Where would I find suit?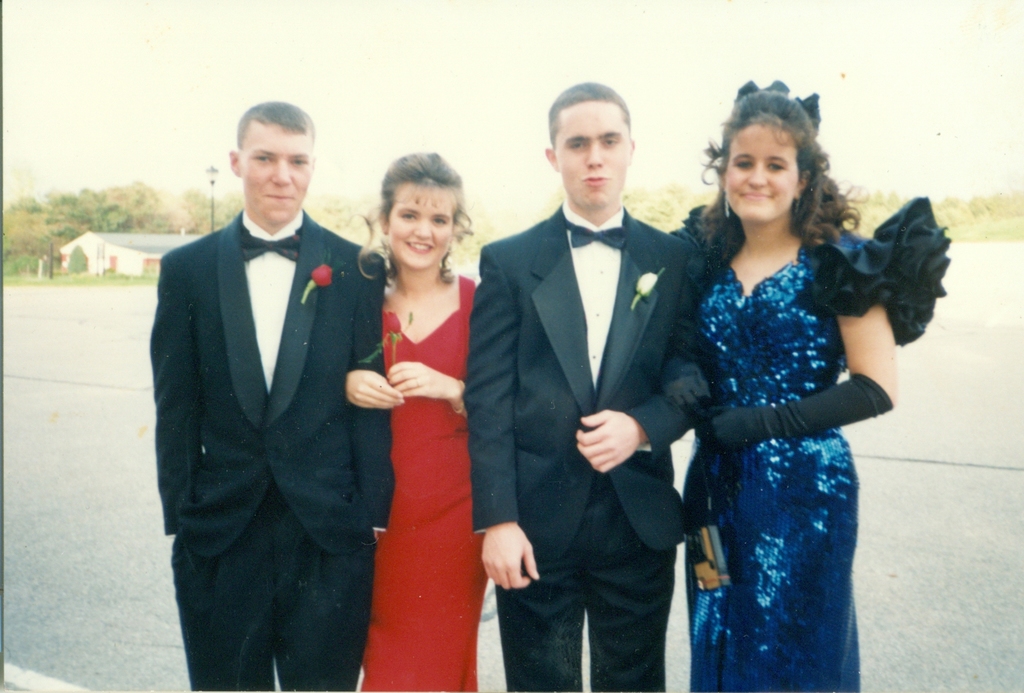
At 459 194 689 692.
